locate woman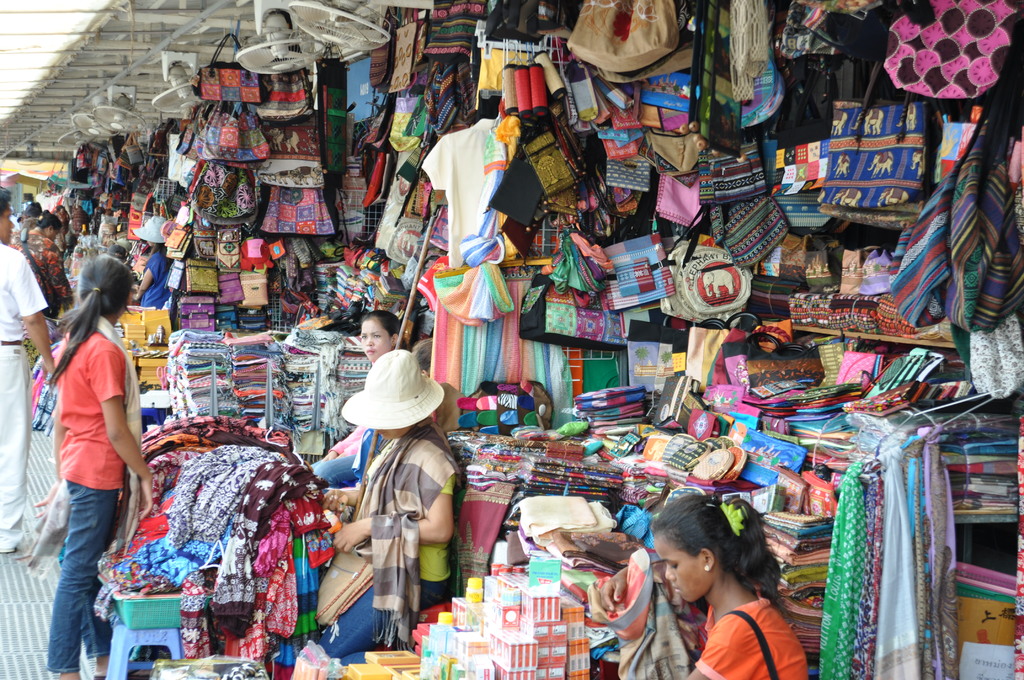
x1=24 y1=237 x2=152 y2=669
